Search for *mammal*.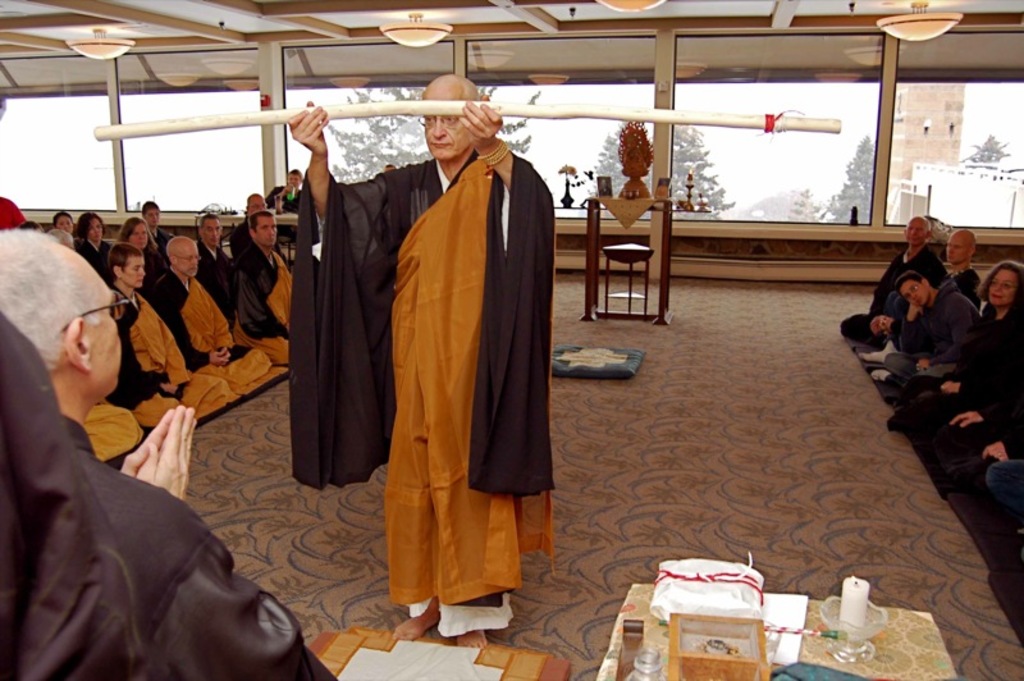
Found at 268:164:303:257.
